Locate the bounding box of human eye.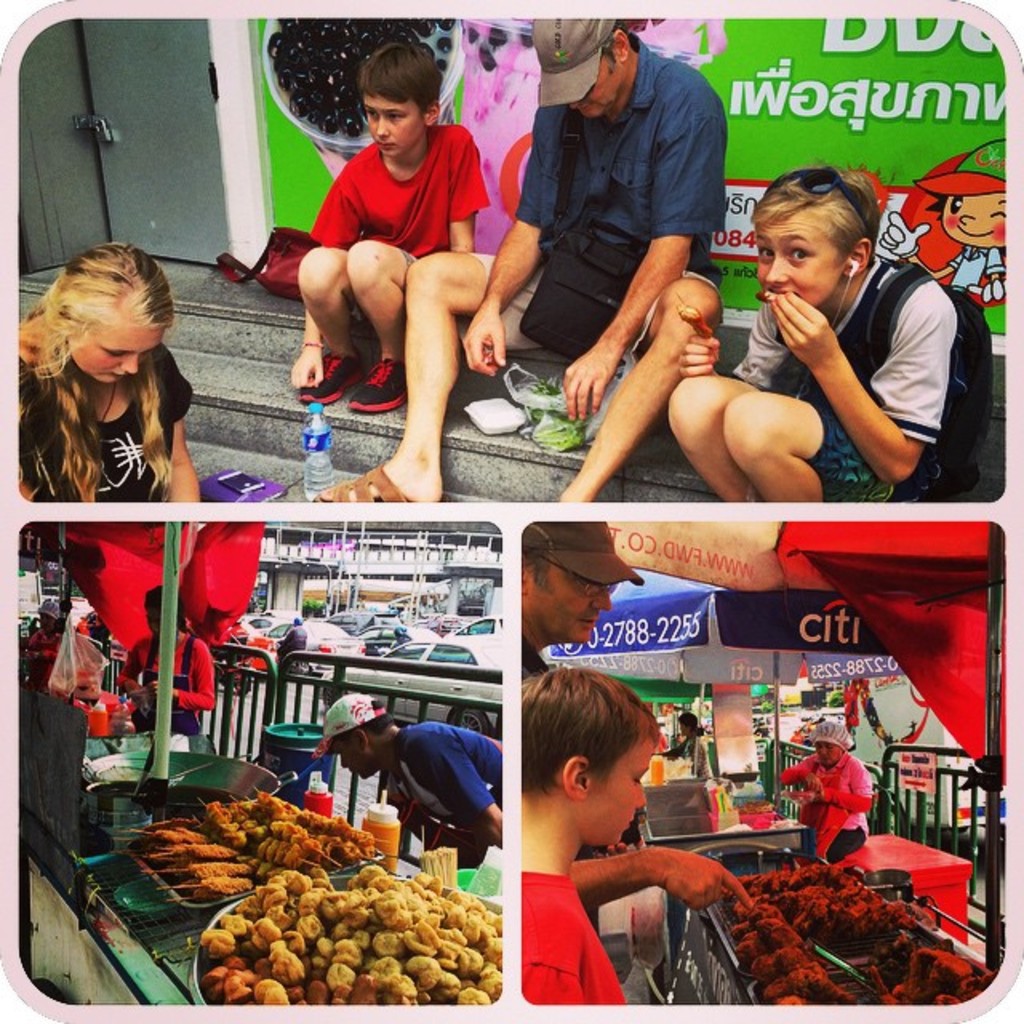
Bounding box: [362, 107, 378, 122].
